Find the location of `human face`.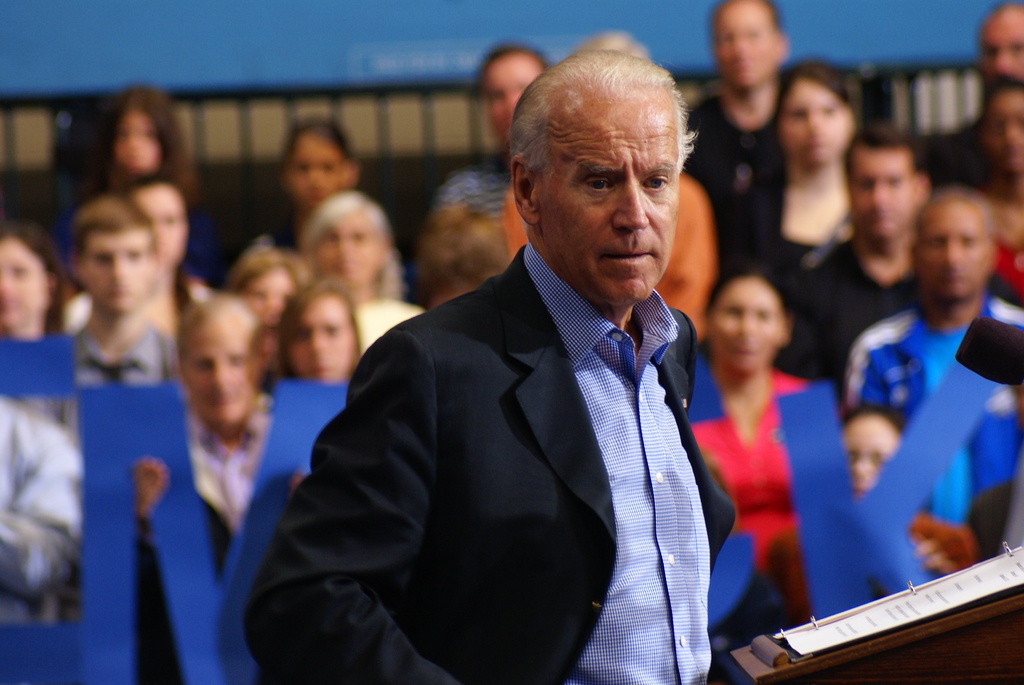
Location: x1=774 y1=86 x2=849 y2=166.
